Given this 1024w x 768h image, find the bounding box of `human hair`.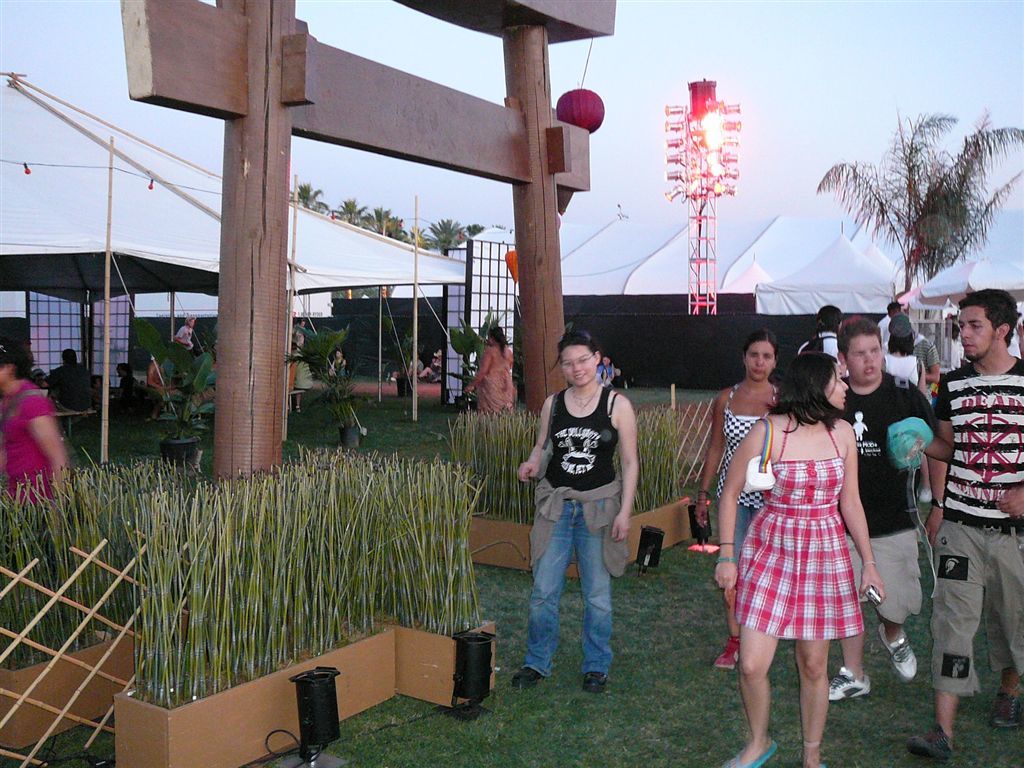
552/335/599/374.
